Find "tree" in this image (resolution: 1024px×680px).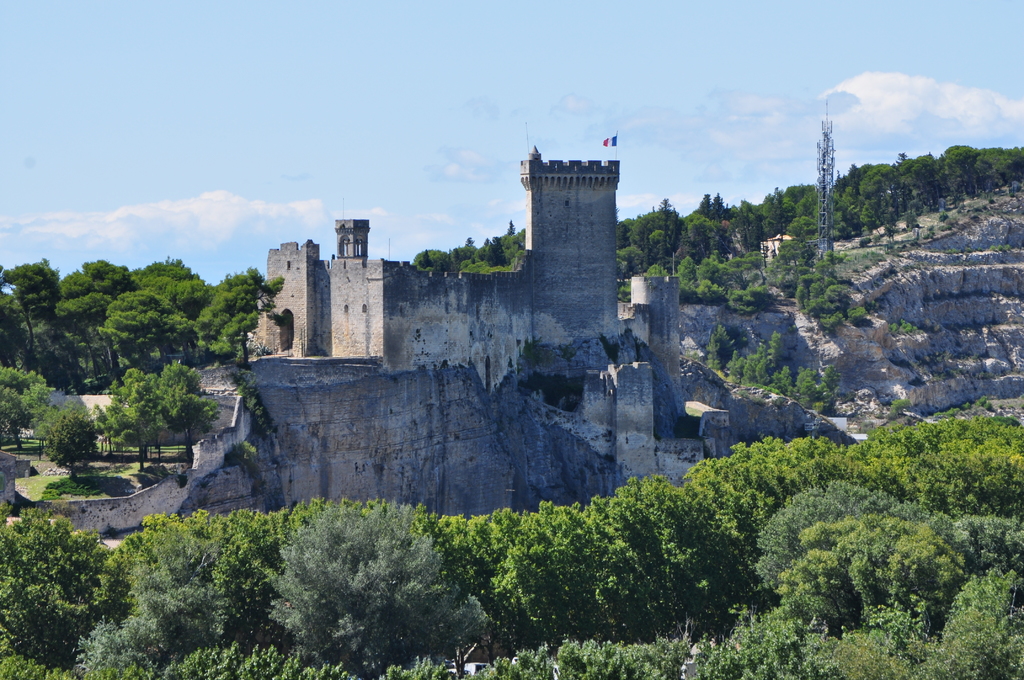
108 369 166 474.
